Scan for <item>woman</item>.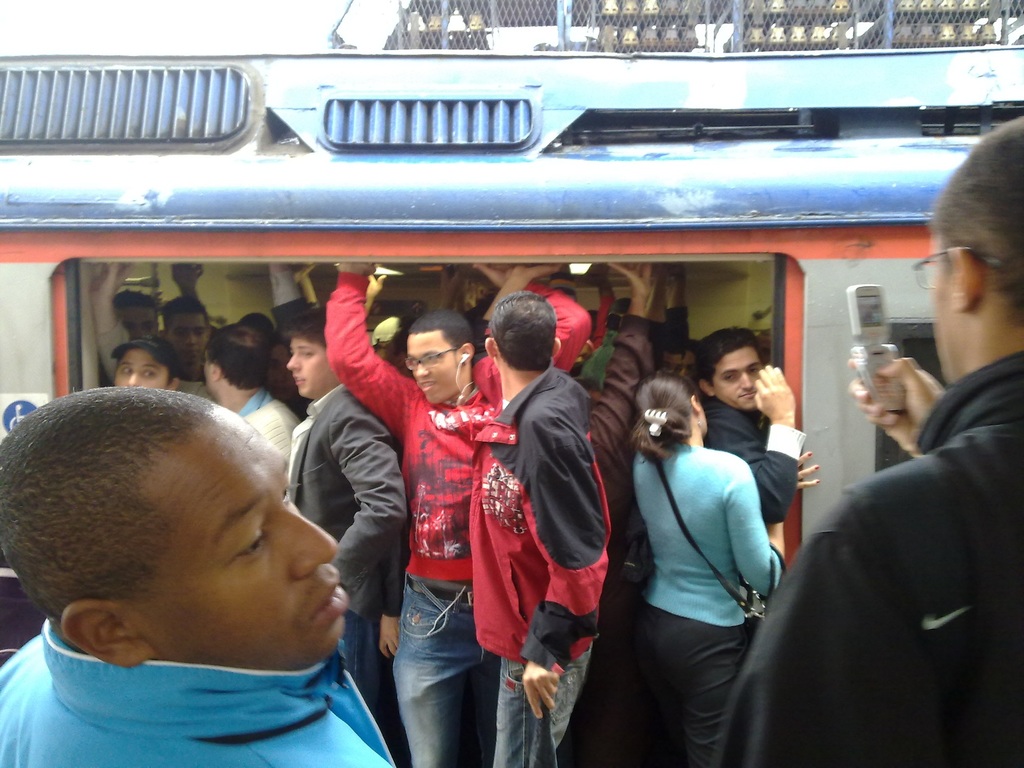
Scan result: bbox=[600, 362, 828, 764].
